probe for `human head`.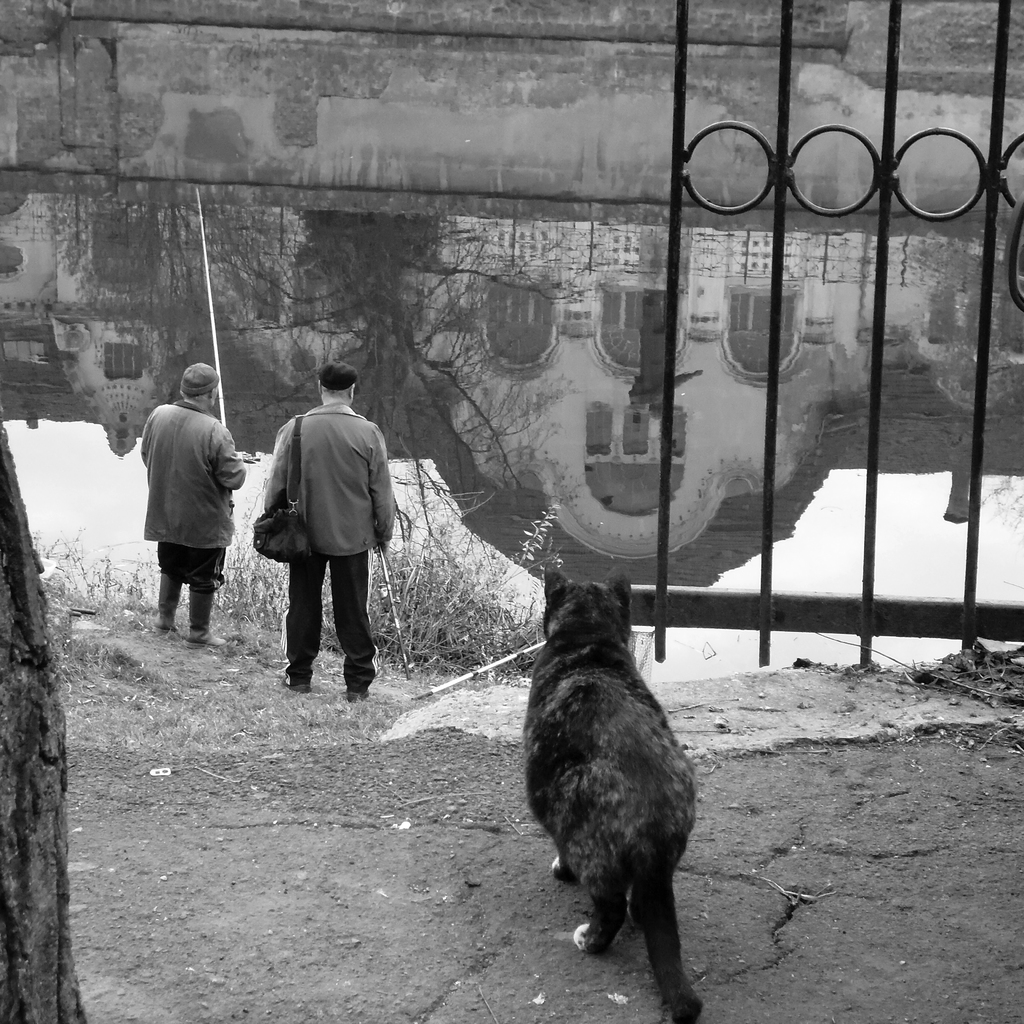
Probe result: Rect(179, 364, 214, 413).
